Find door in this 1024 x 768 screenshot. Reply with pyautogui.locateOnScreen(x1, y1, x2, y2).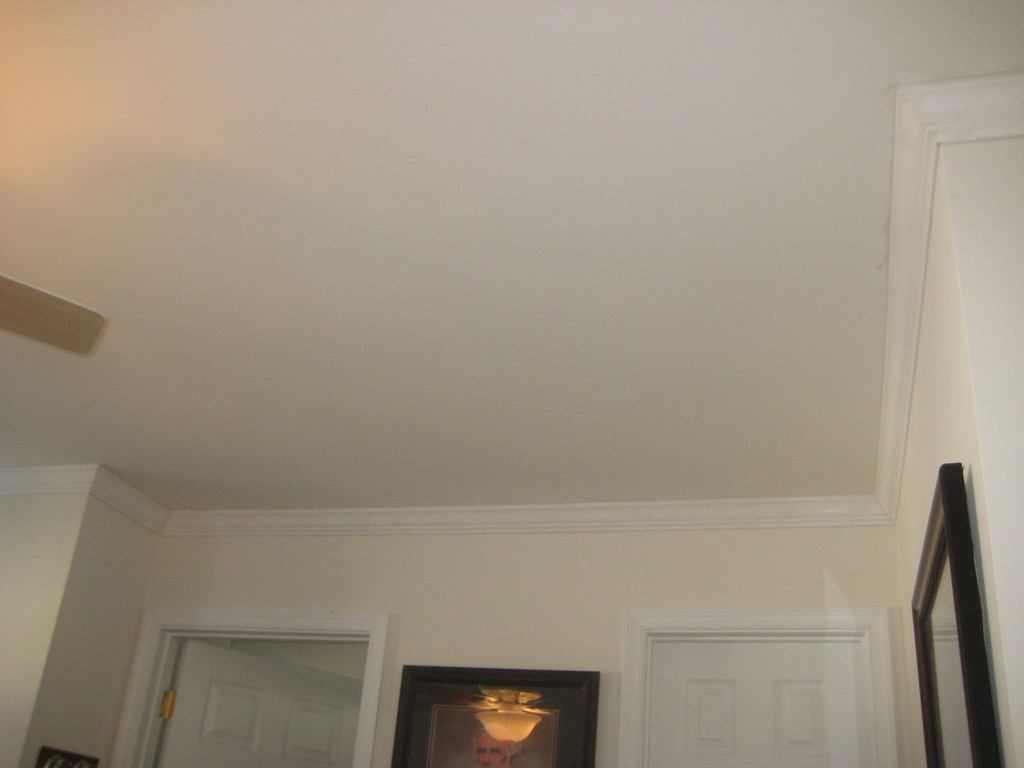
pyautogui.locateOnScreen(641, 598, 895, 749).
